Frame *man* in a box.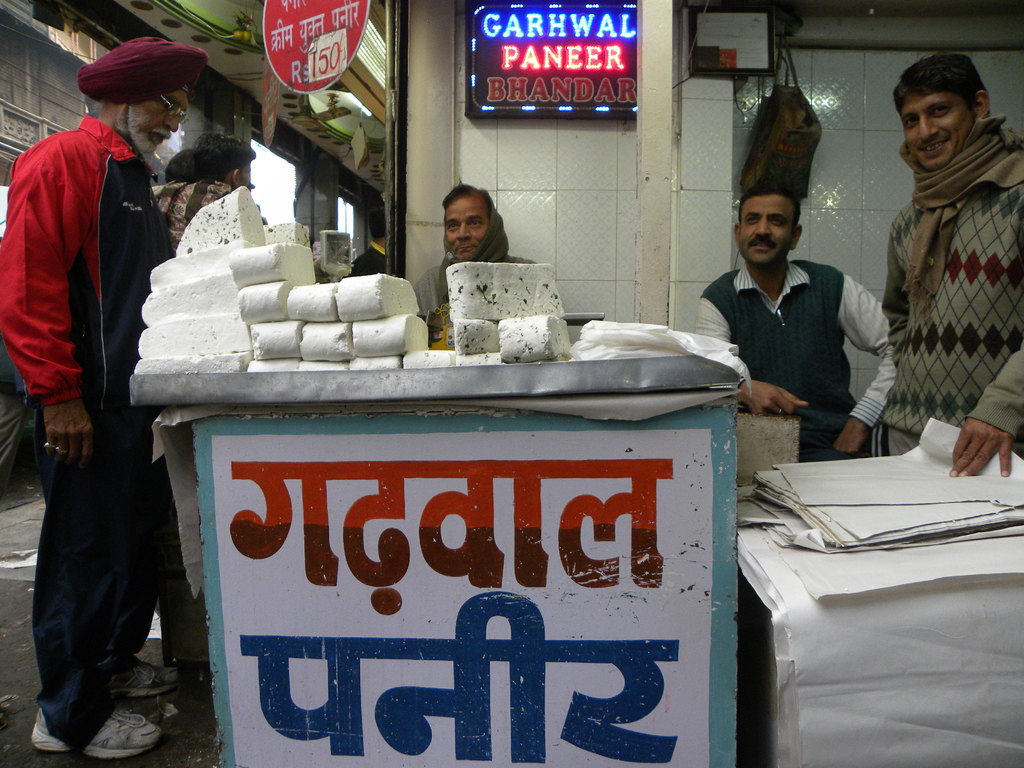
select_region(413, 181, 531, 329).
